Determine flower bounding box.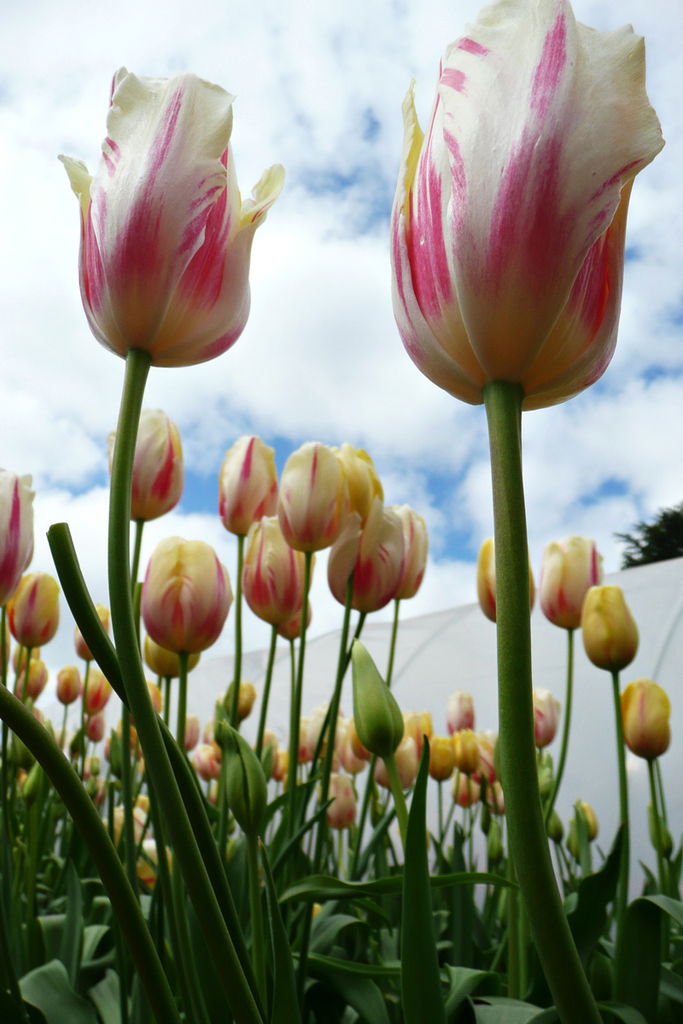
Determined: 112/405/184/511.
